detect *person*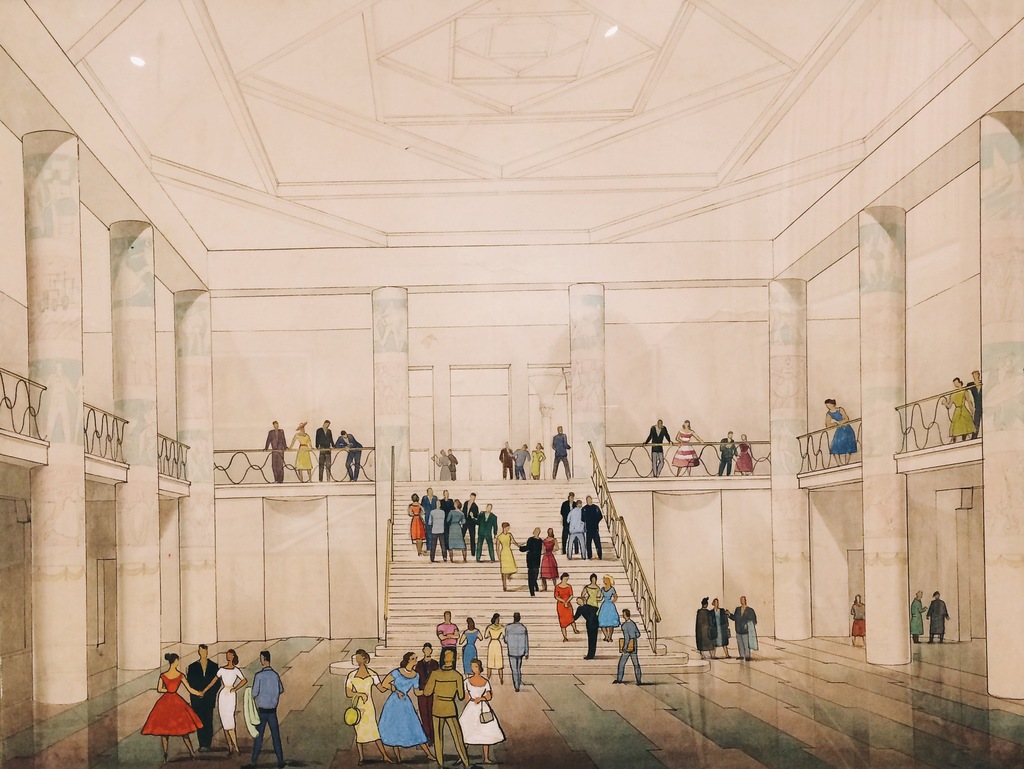
431:451:453:481
